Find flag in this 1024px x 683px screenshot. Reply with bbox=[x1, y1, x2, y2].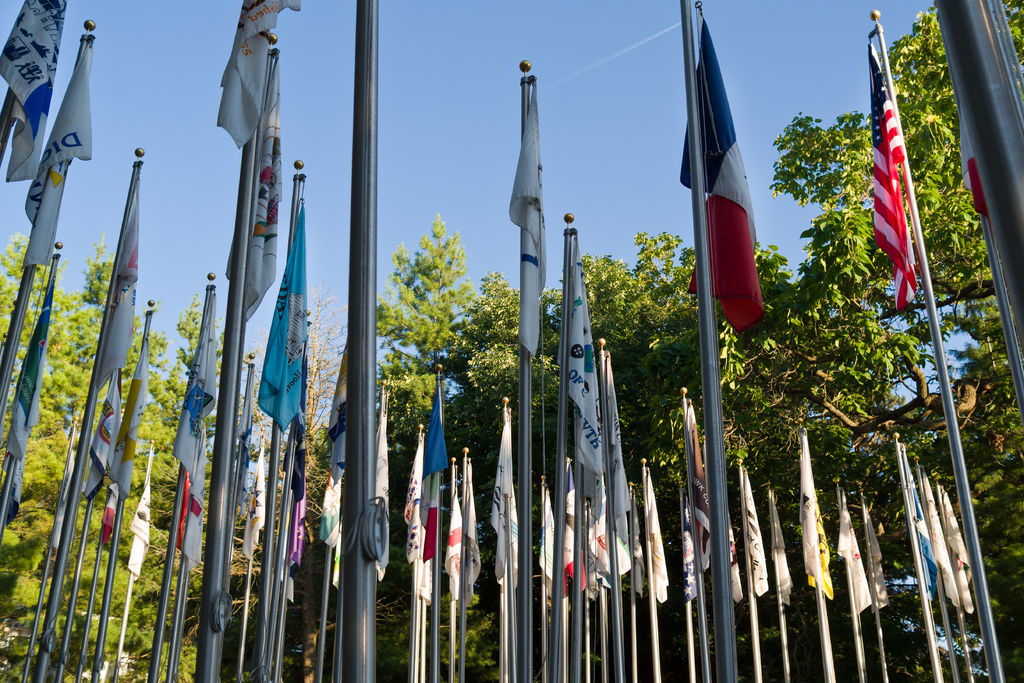
bbox=[680, 493, 700, 602].
